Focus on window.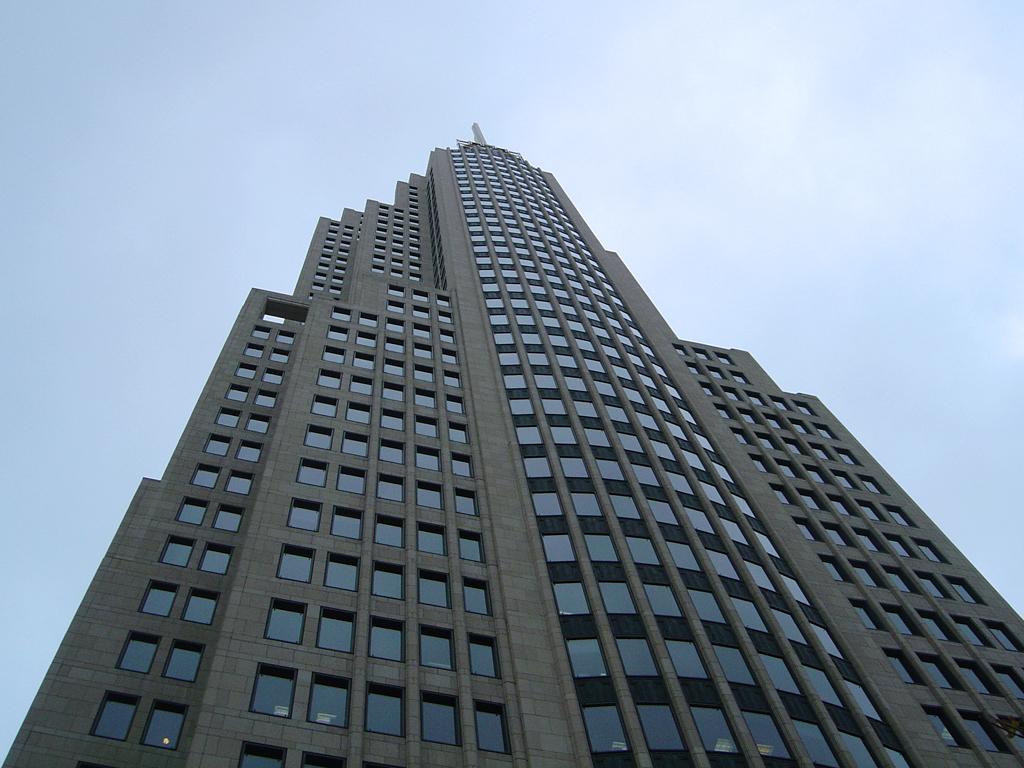
Focused at [639, 408, 651, 431].
